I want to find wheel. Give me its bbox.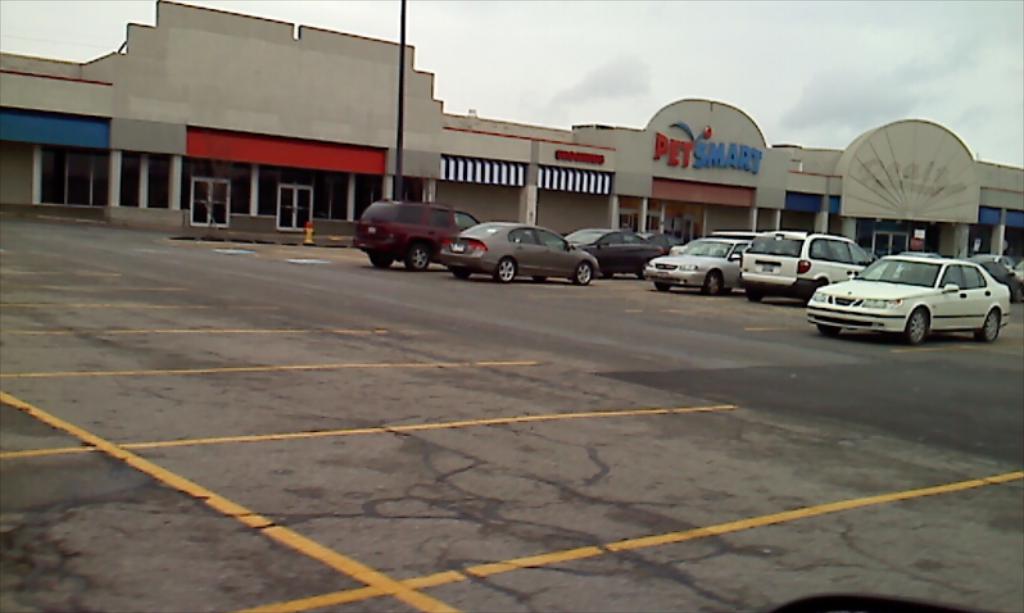
x1=408, y1=244, x2=430, y2=268.
